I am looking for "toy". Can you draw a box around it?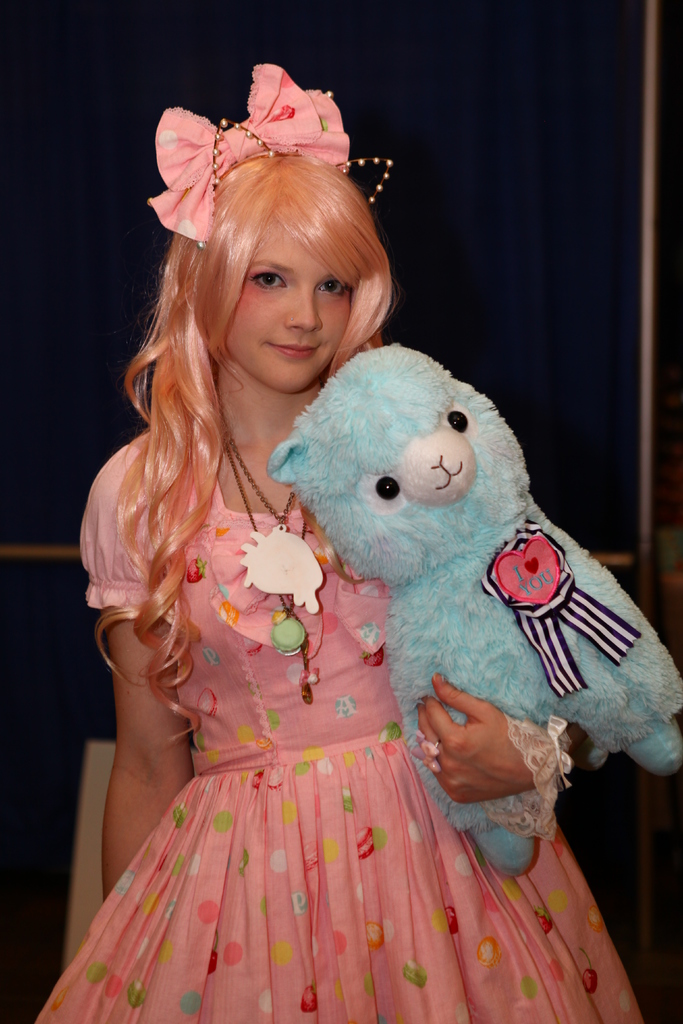
Sure, the bounding box is Rect(249, 326, 655, 804).
